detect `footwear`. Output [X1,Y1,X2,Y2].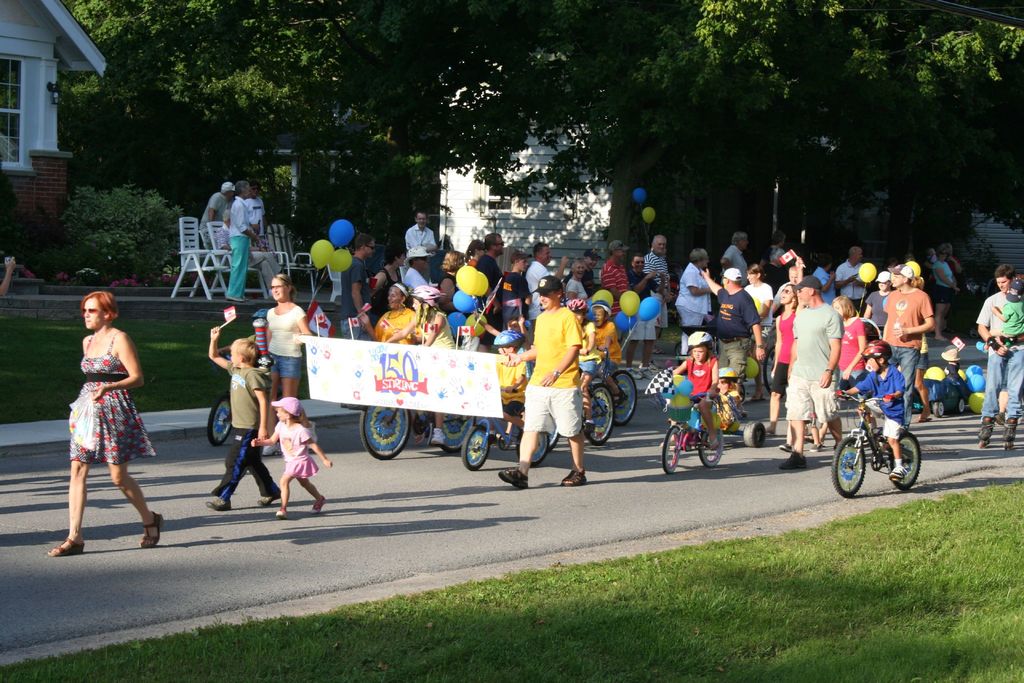
[781,450,808,469].
